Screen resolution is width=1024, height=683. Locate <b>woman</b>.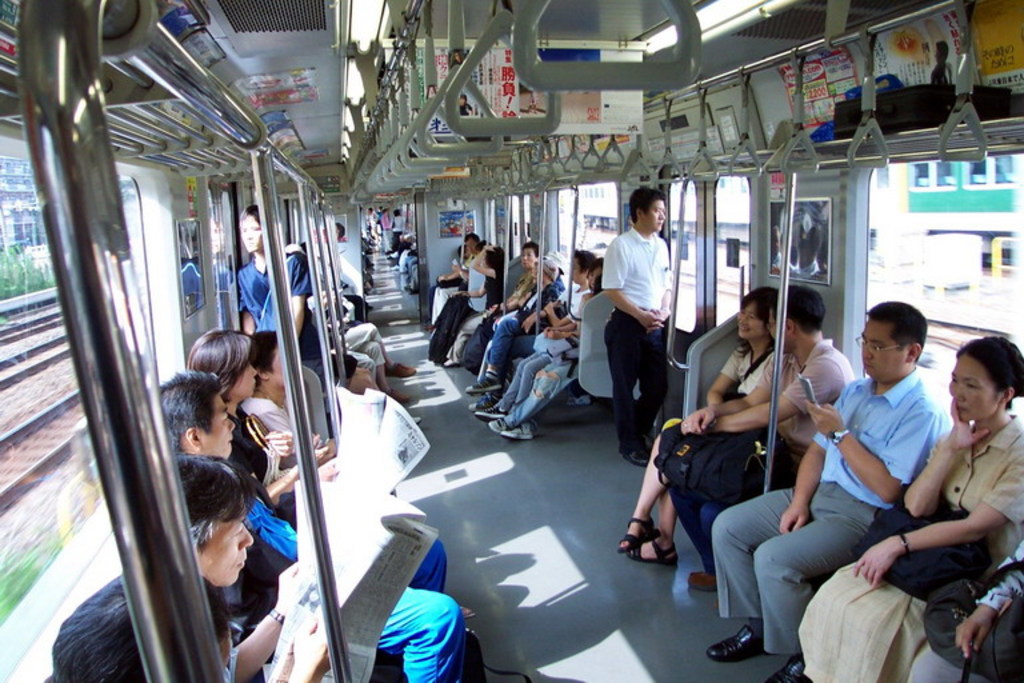
left=616, top=284, right=781, bottom=563.
